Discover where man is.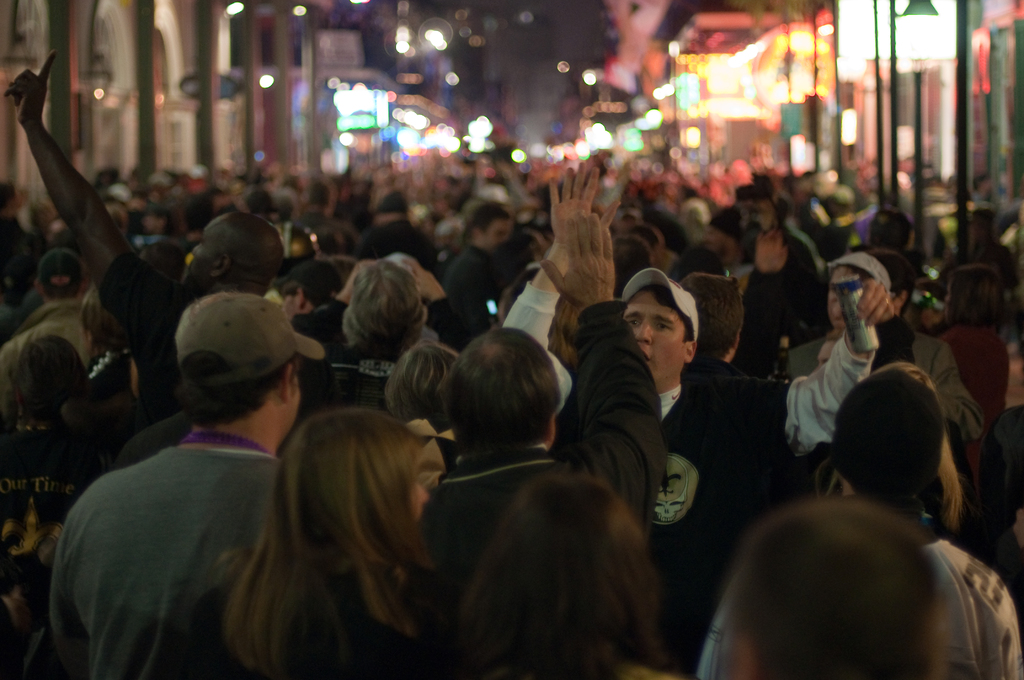
Discovered at pyautogui.locateOnScreen(78, 276, 353, 644).
